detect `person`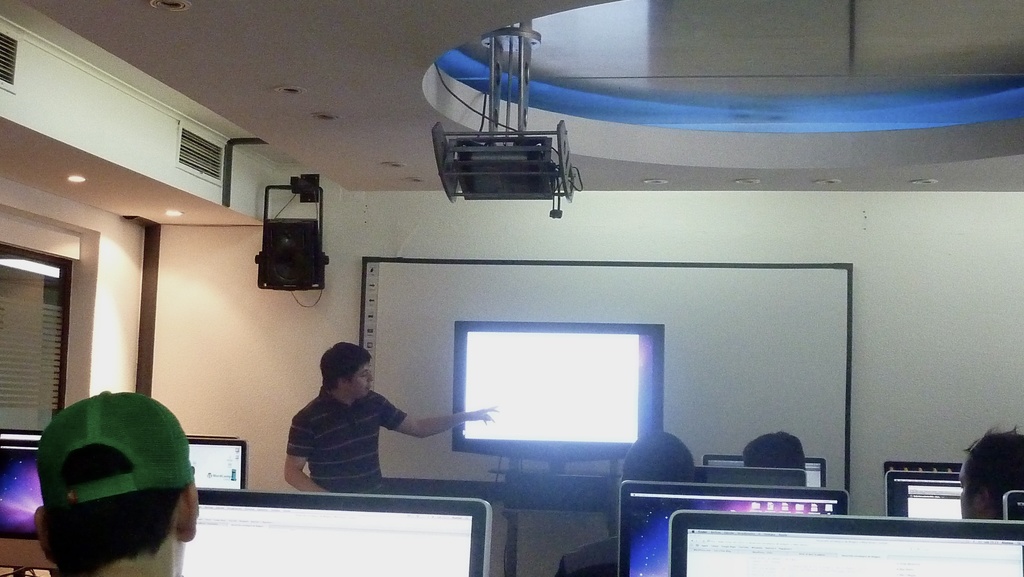
[554,437,696,576]
